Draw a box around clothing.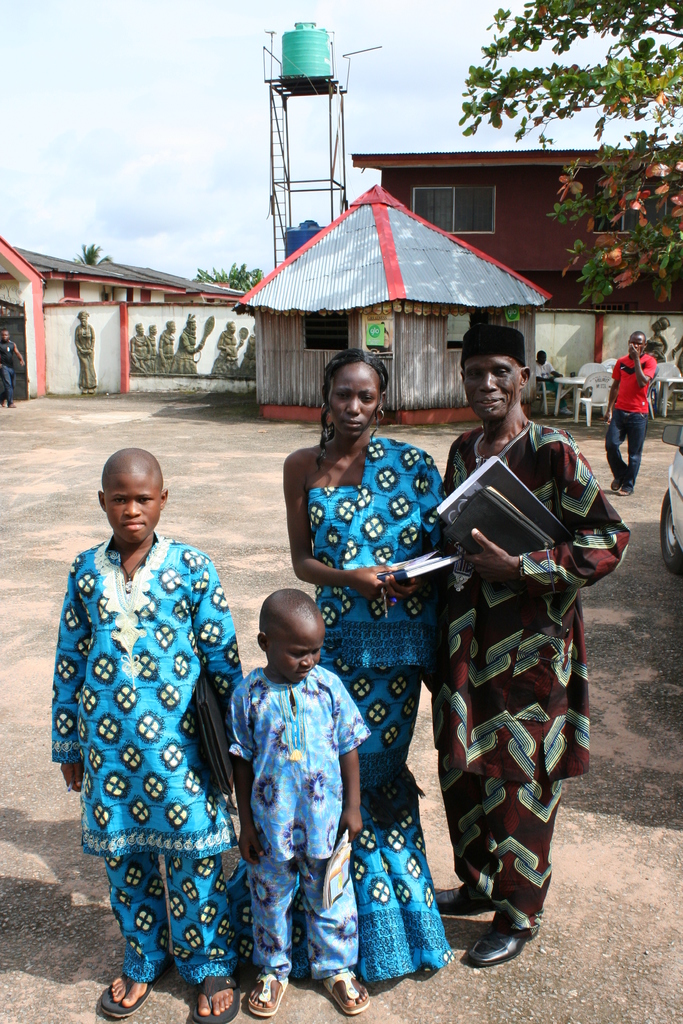
l=528, t=360, r=555, b=407.
